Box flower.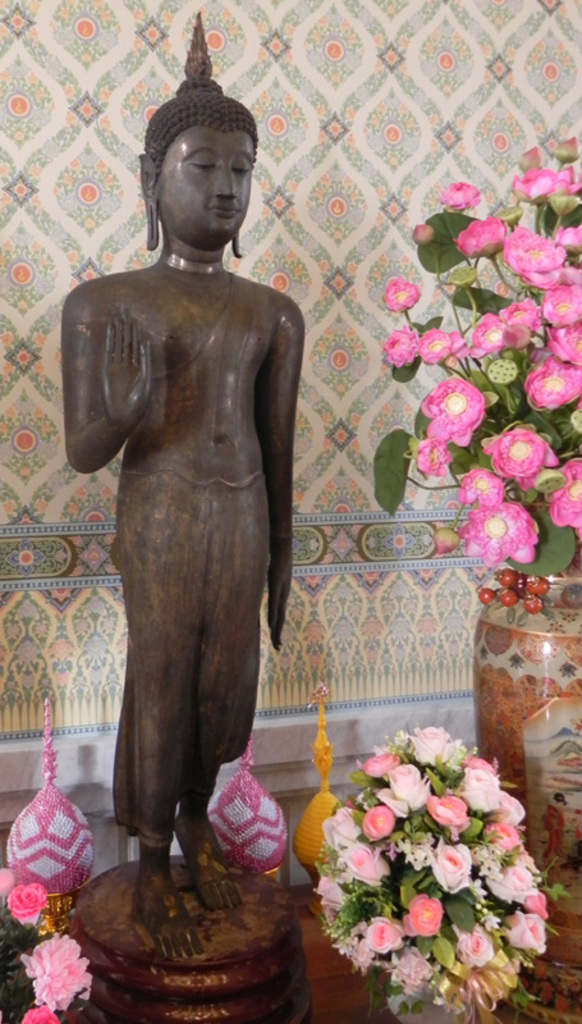
rect(412, 219, 435, 246).
